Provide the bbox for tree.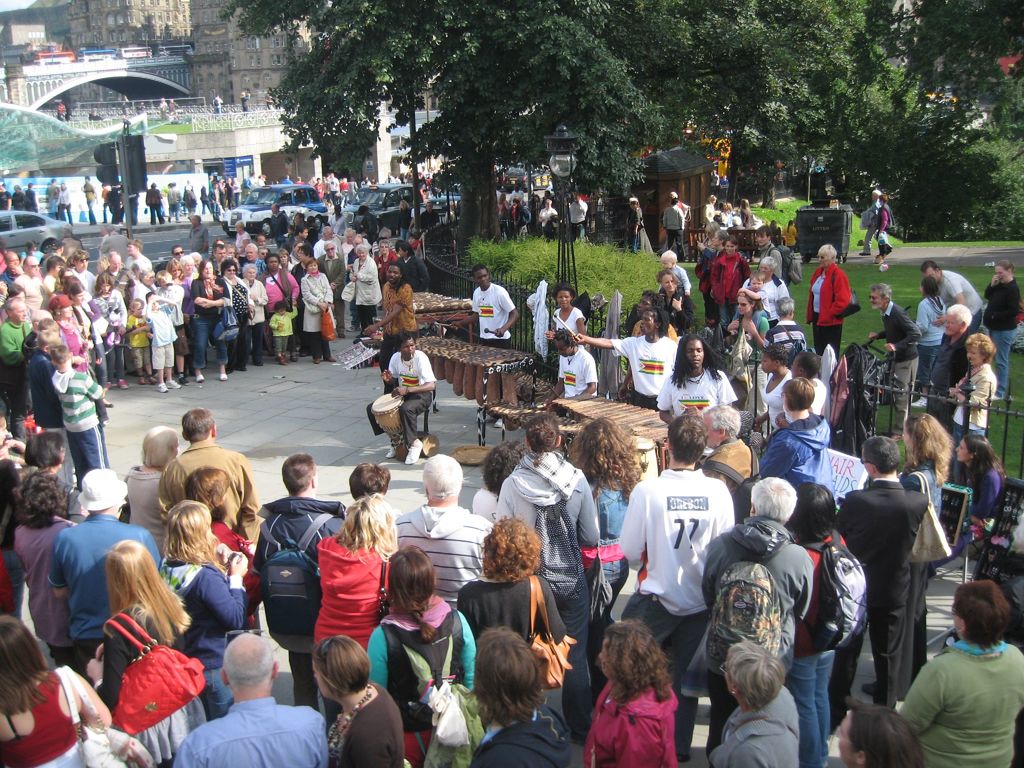
x1=204 y1=4 x2=851 y2=248.
